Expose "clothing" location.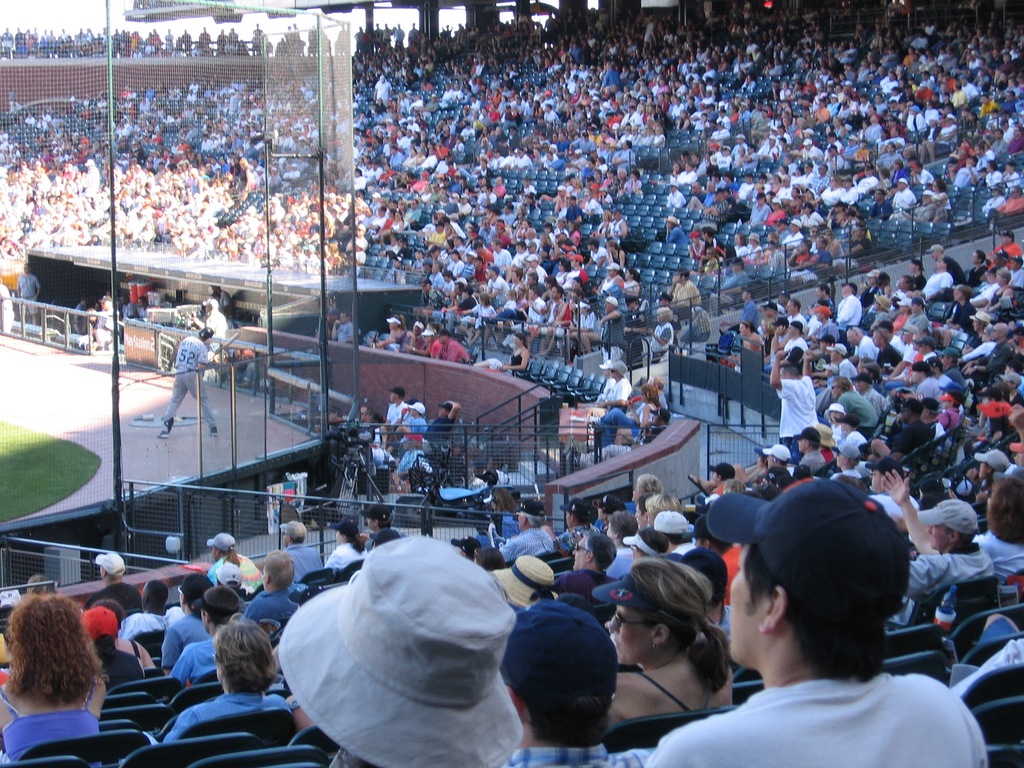
Exposed at <region>152, 614, 197, 664</region>.
